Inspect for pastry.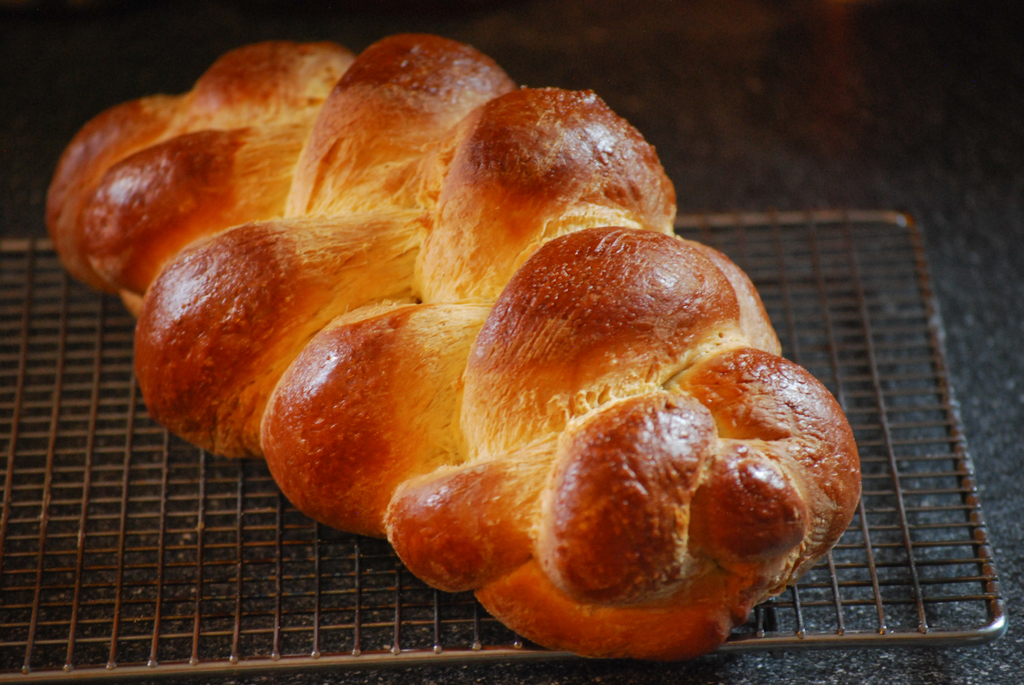
Inspection: {"x1": 84, "y1": 70, "x2": 870, "y2": 668}.
